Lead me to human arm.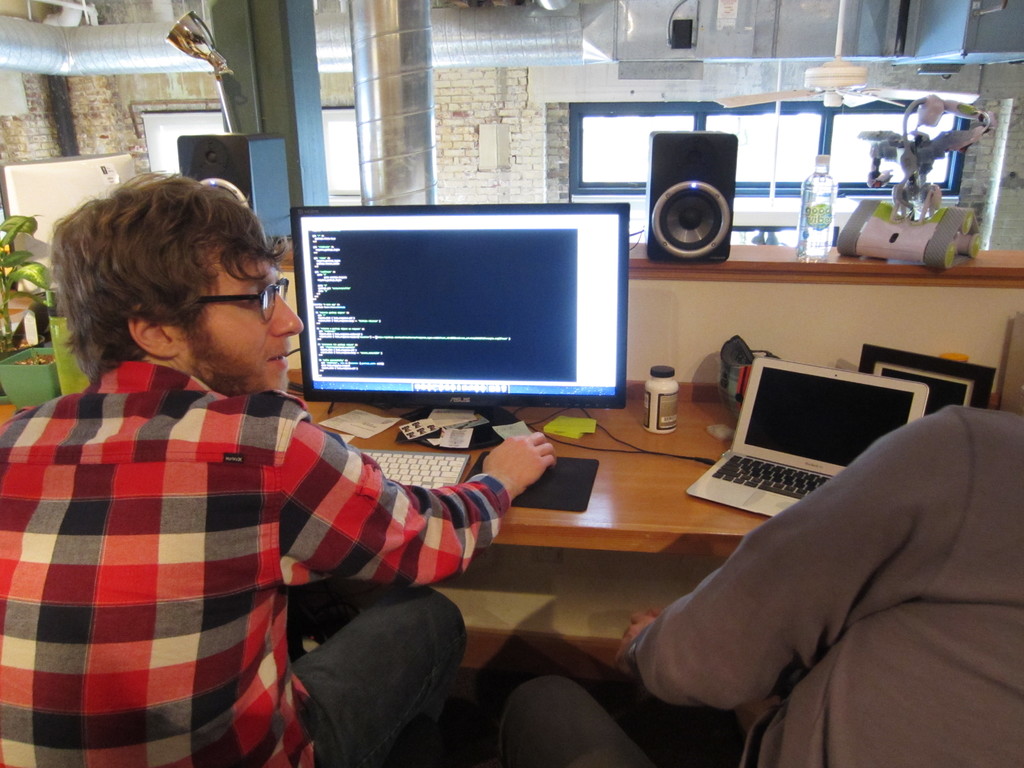
Lead to 614, 396, 963, 739.
